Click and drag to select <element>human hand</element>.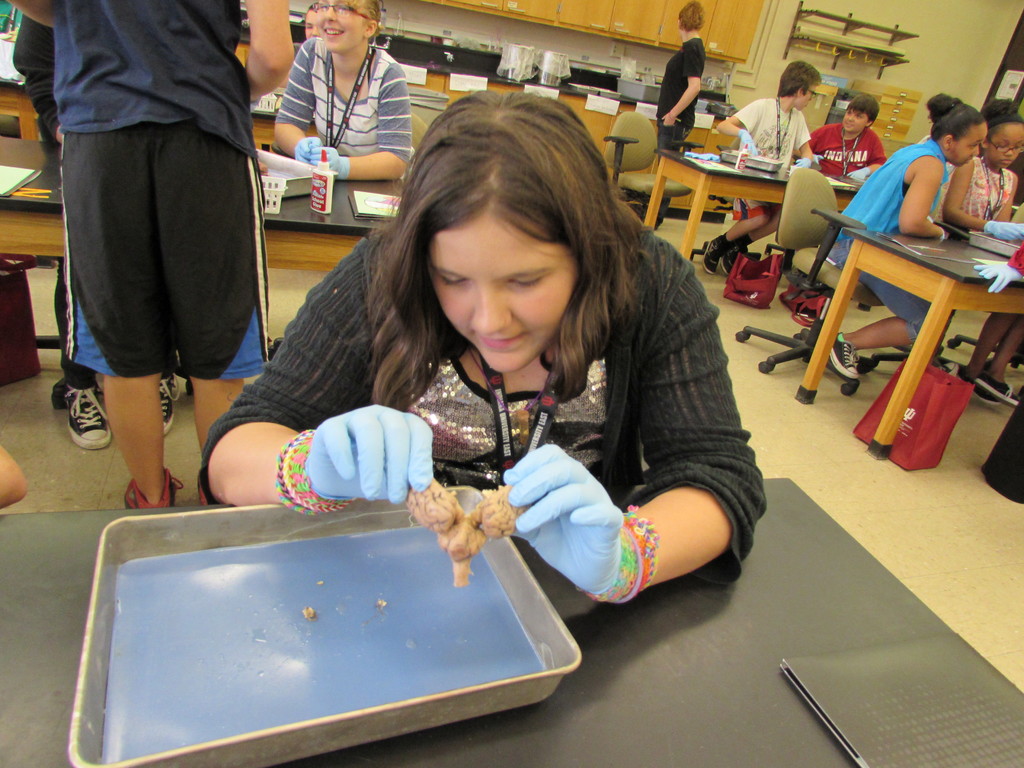
Selection: rect(302, 401, 437, 498).
